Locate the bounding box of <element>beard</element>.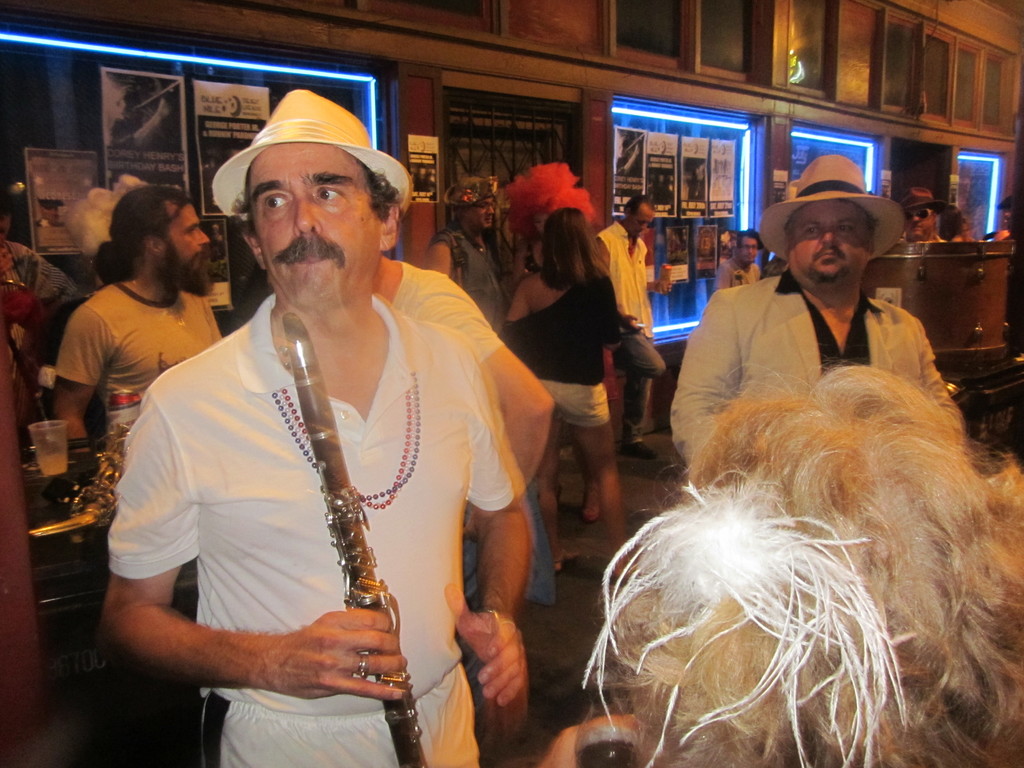
Bounding box: l=163, t=238, r=222, b=296.
